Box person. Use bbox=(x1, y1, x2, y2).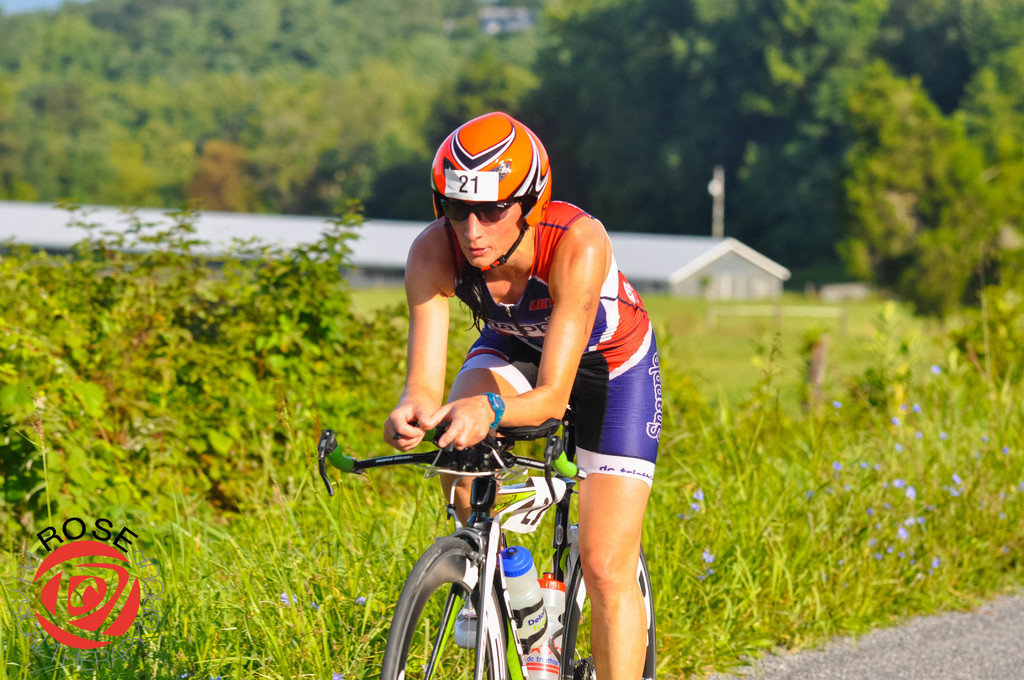
bbox=(364, 146, 664, 632).
